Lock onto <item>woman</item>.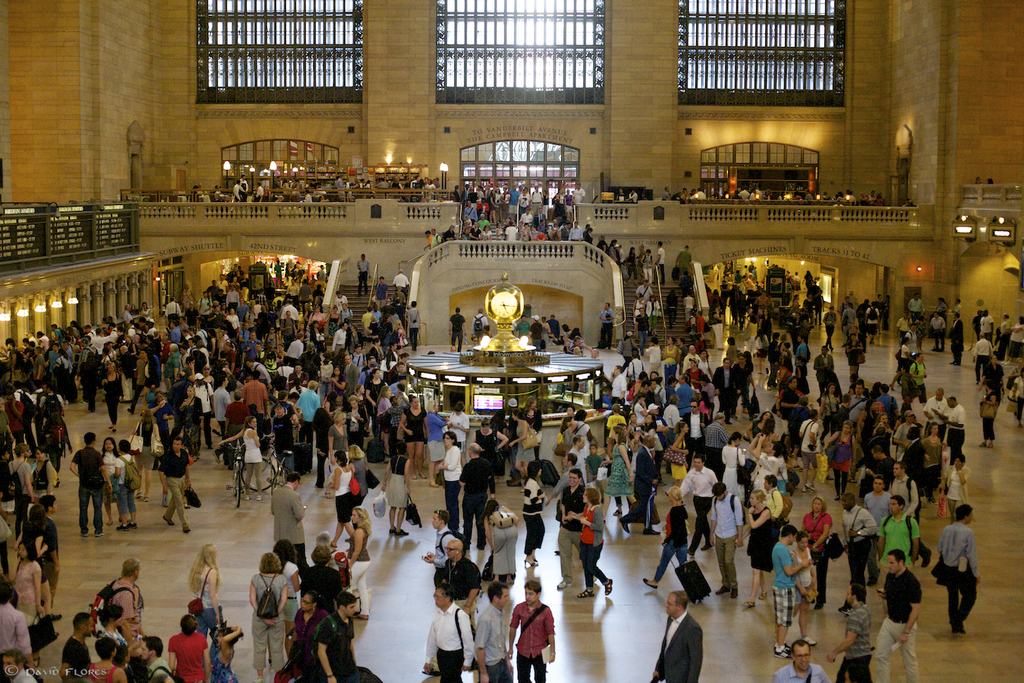
Locked: <region>212, 418, 262, 500</region>.
